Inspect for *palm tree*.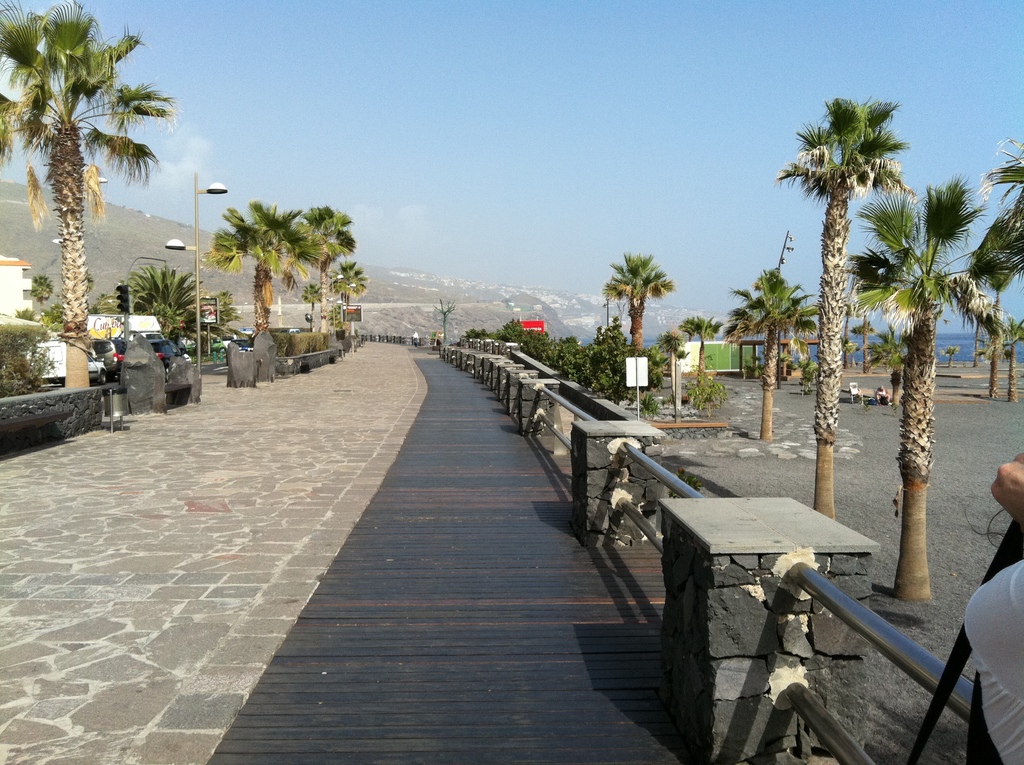
Inspection: box=[605, 252, 684, 410].
